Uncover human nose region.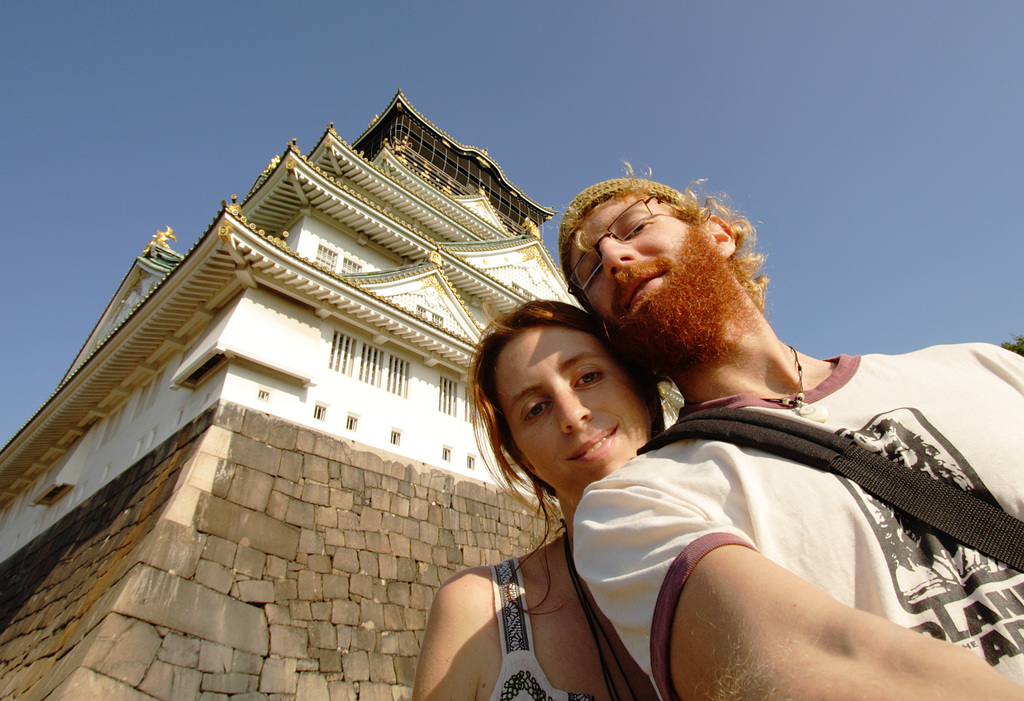
Uncovered: bbox(596, 238, 642, 277).
